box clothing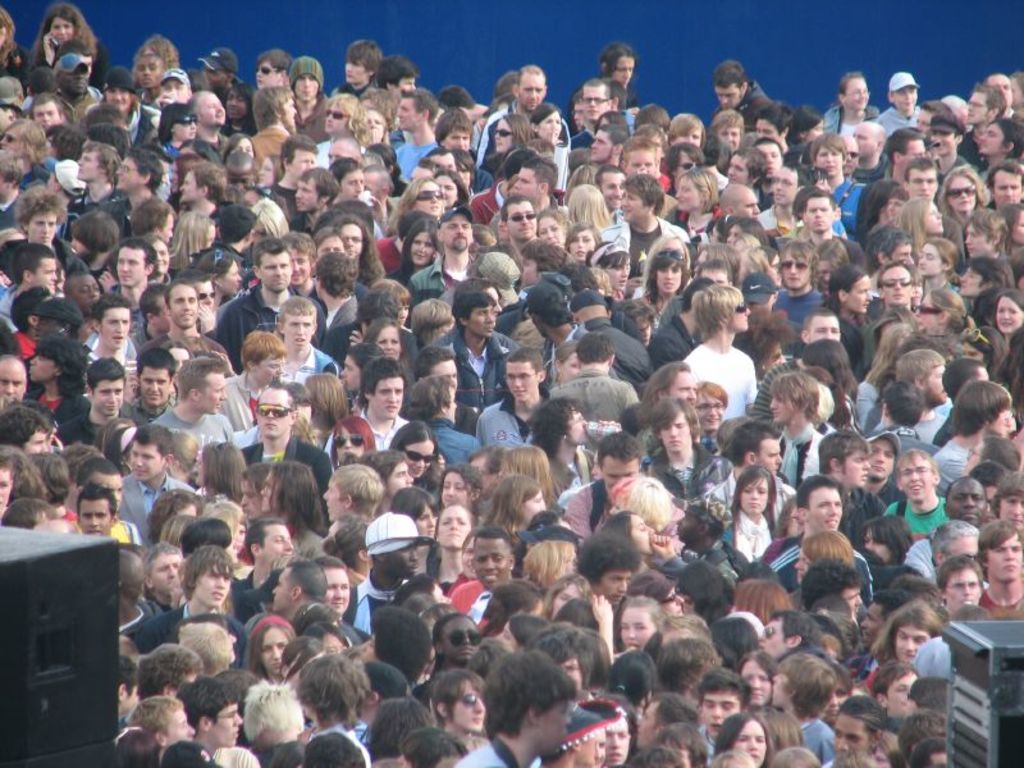
(left=658, top=294, right=685, bottom=326)
